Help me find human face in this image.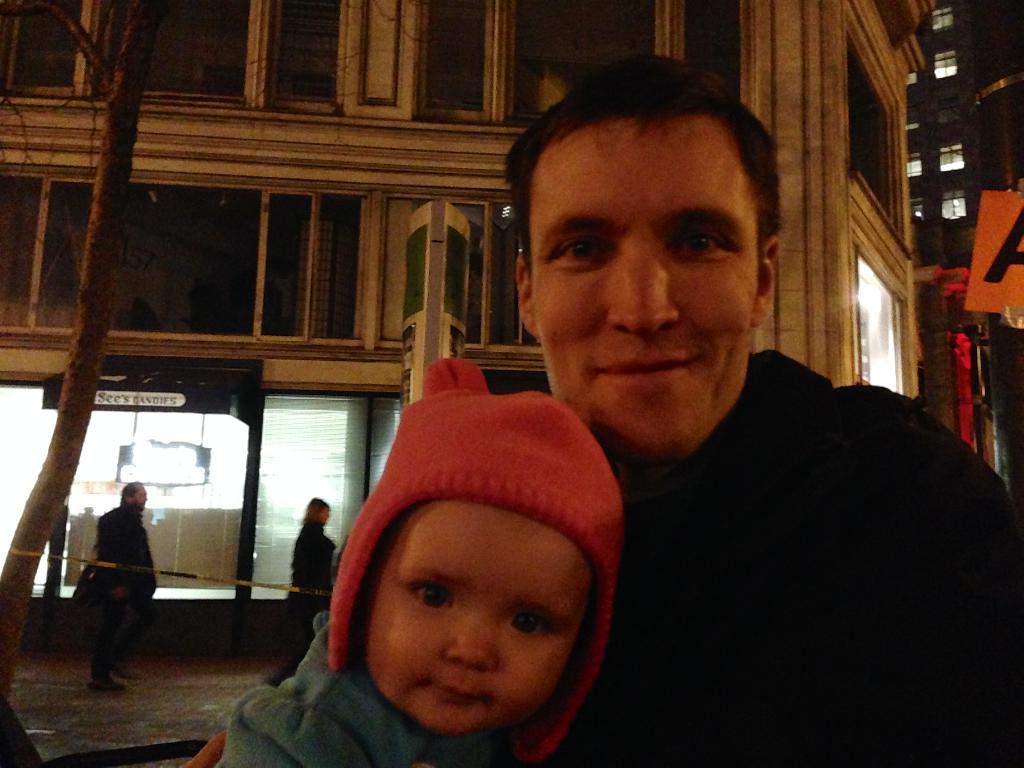
Found it: 529/126/756/450.
